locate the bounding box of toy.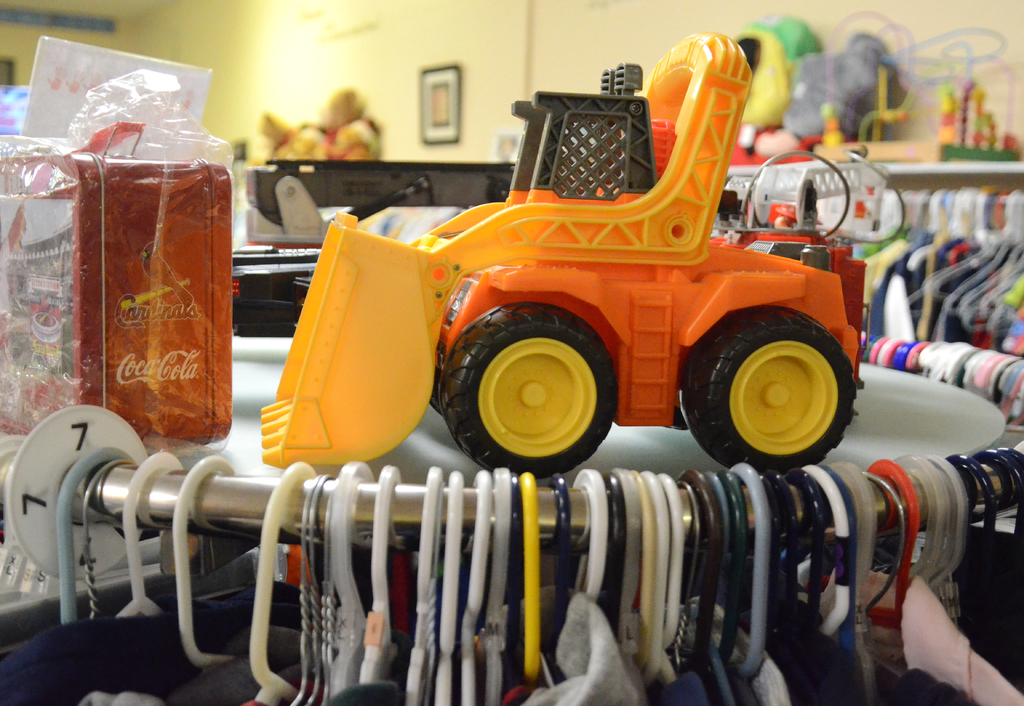
Bounding box: select_region(930, 78, 1023, 163).
